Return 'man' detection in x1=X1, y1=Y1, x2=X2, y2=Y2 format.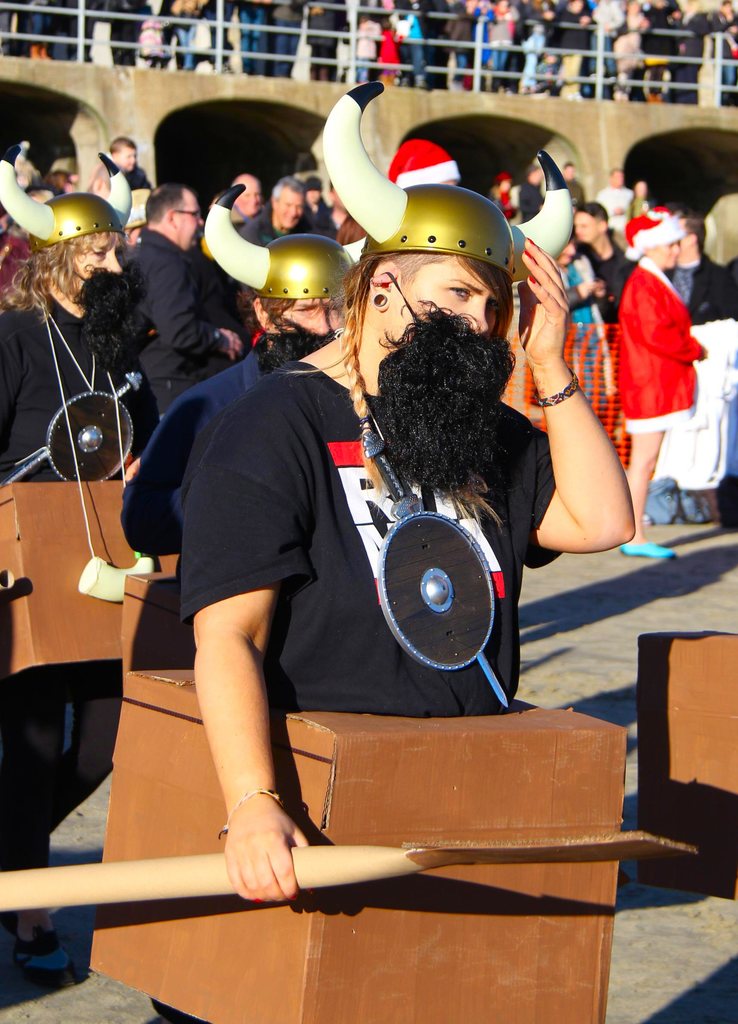
x1=594, y1=171, x2=636, y2=252.
